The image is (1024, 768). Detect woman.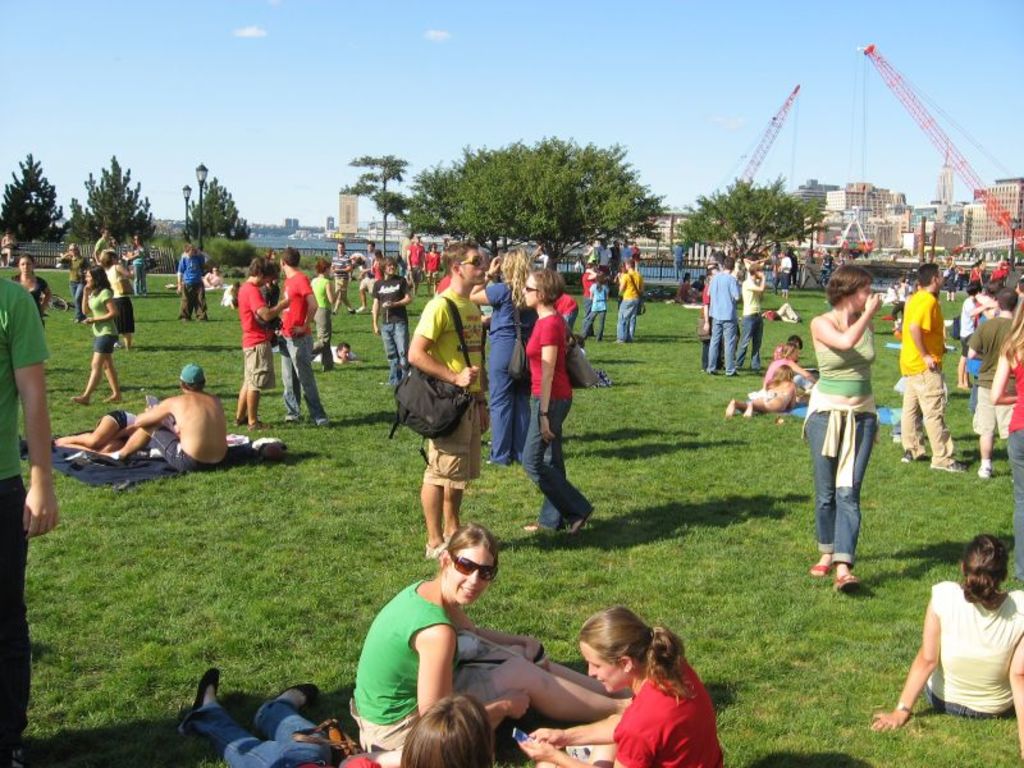
Detection: <box>344,529,639,755</box>.
